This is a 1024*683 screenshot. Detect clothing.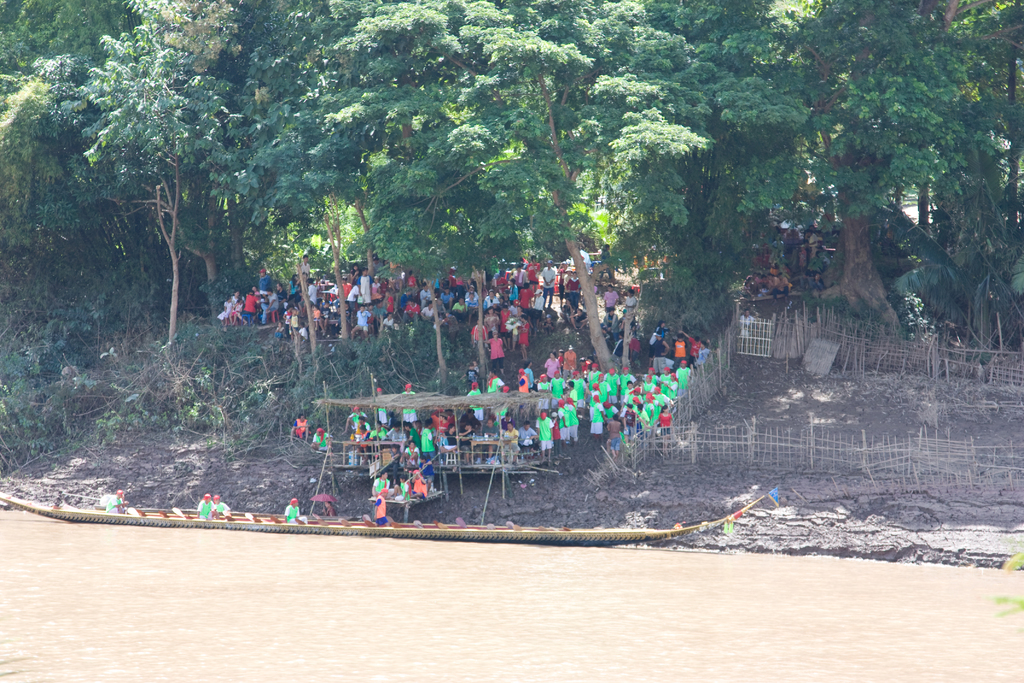
664:384:676:397.
